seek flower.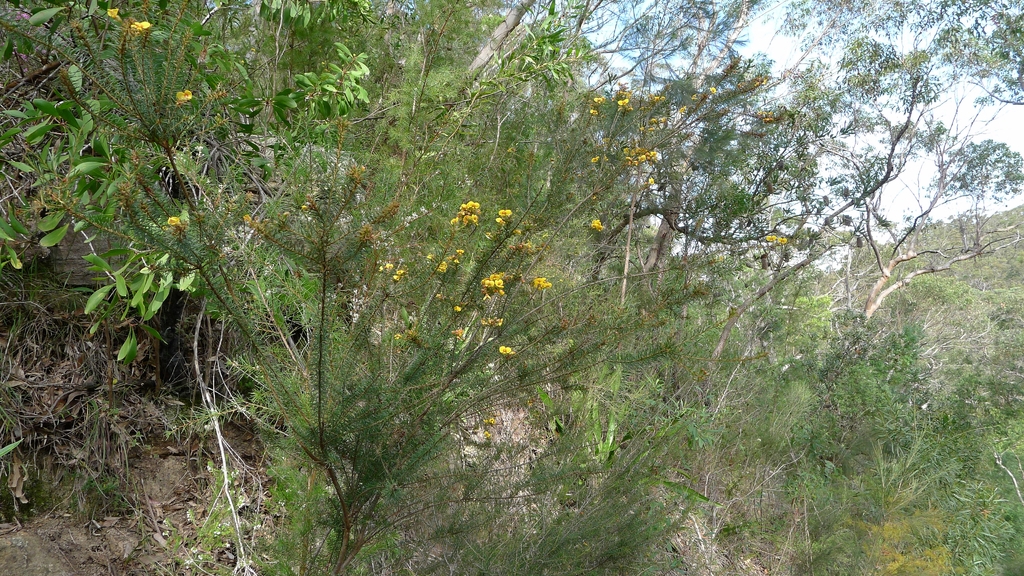
locate(593, 218, 606, 232).
